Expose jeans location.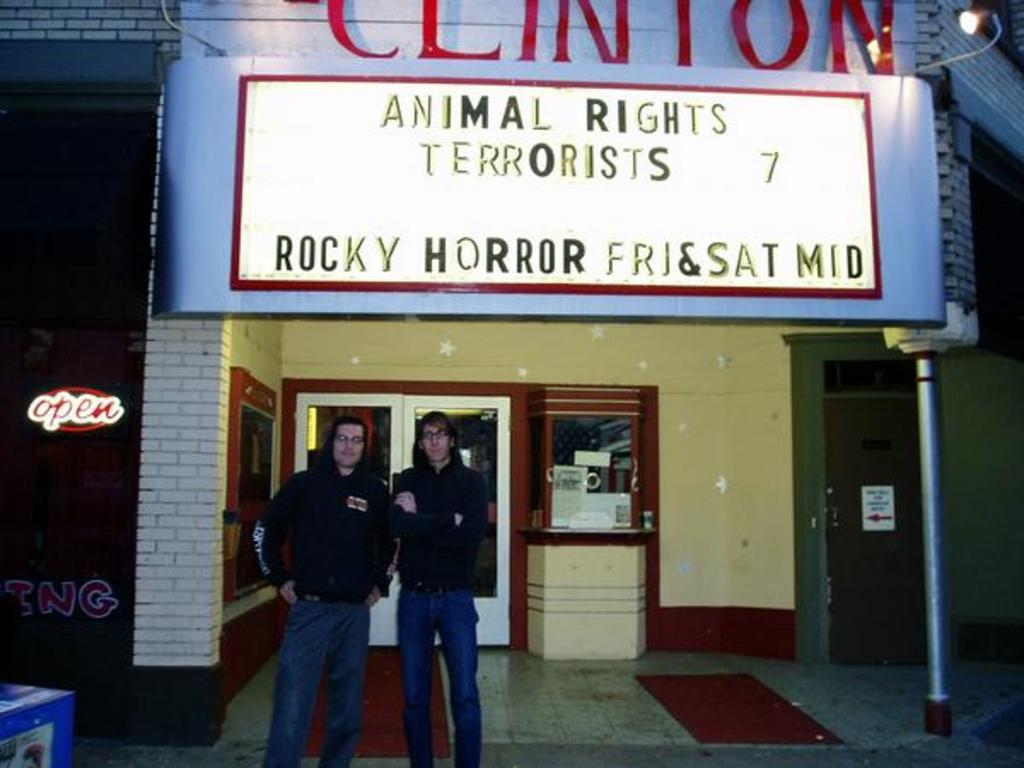
Exposed at (268,599,374,766).
